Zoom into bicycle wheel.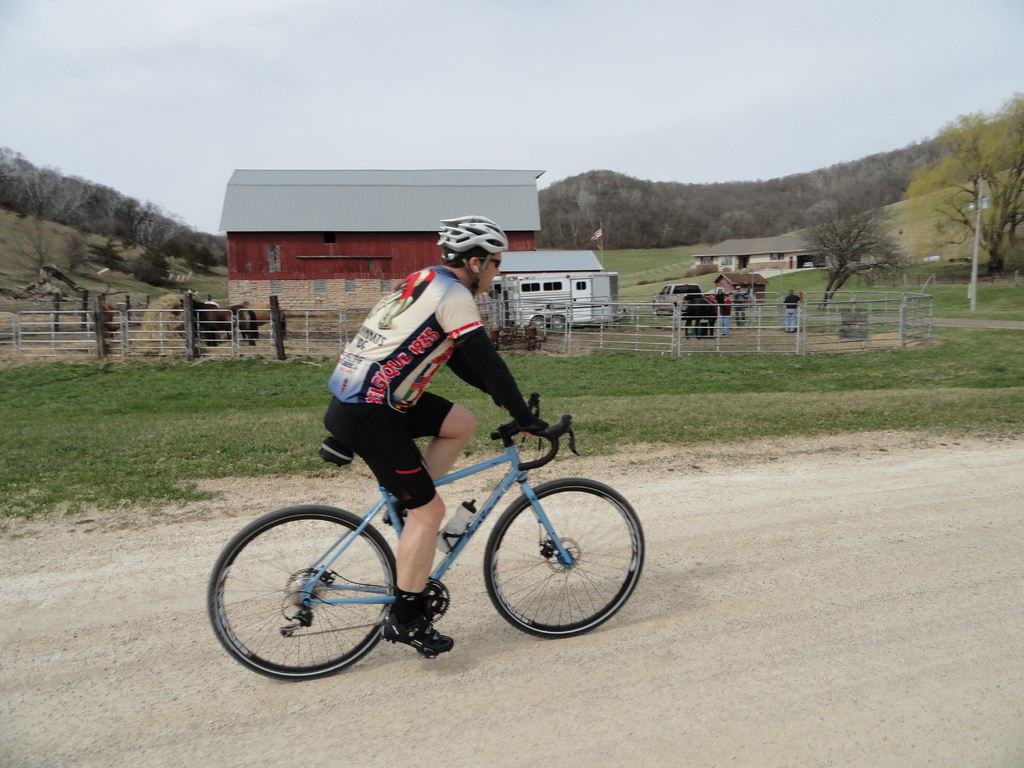
Zoom target: box=[218, 501, 407, 687].
